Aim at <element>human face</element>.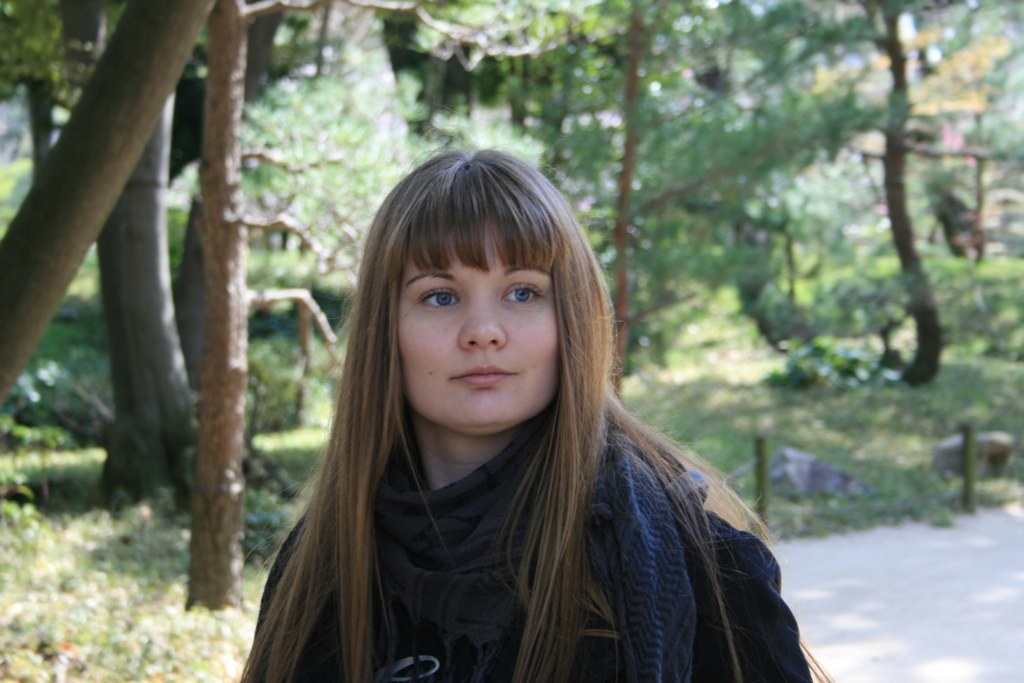
Aimed at <bbox>387, 226, 571, 431</bbox>.
